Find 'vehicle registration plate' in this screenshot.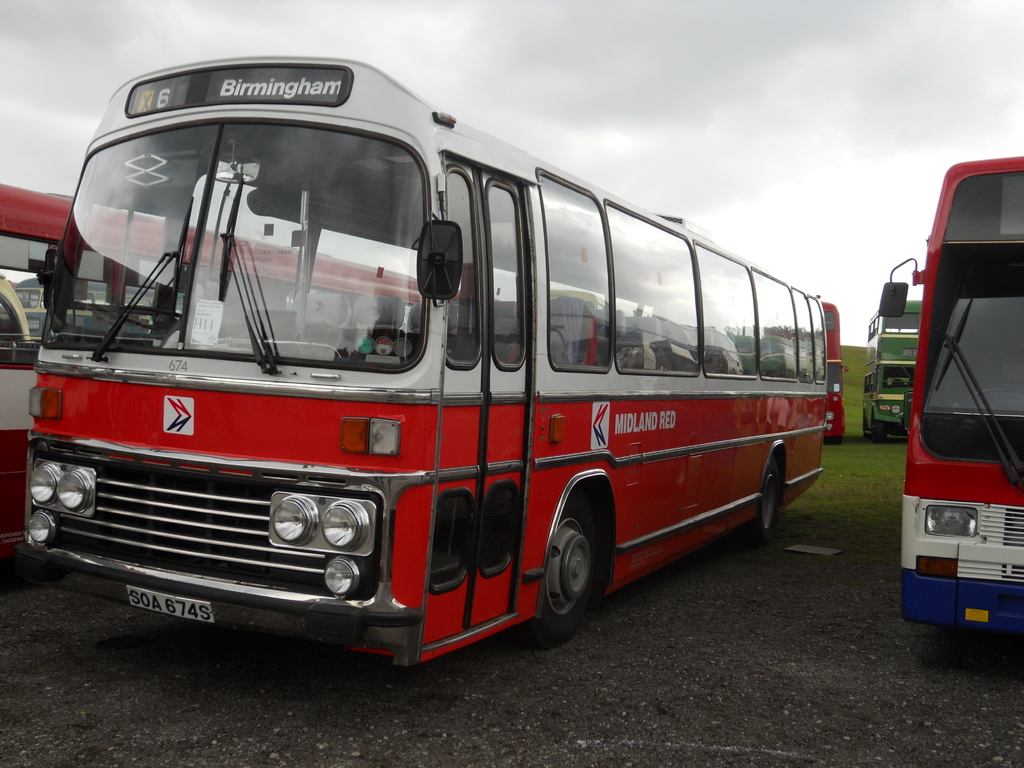
The bounding box for 'vehicle registration plate' is region(129, 583, 216, 626).
